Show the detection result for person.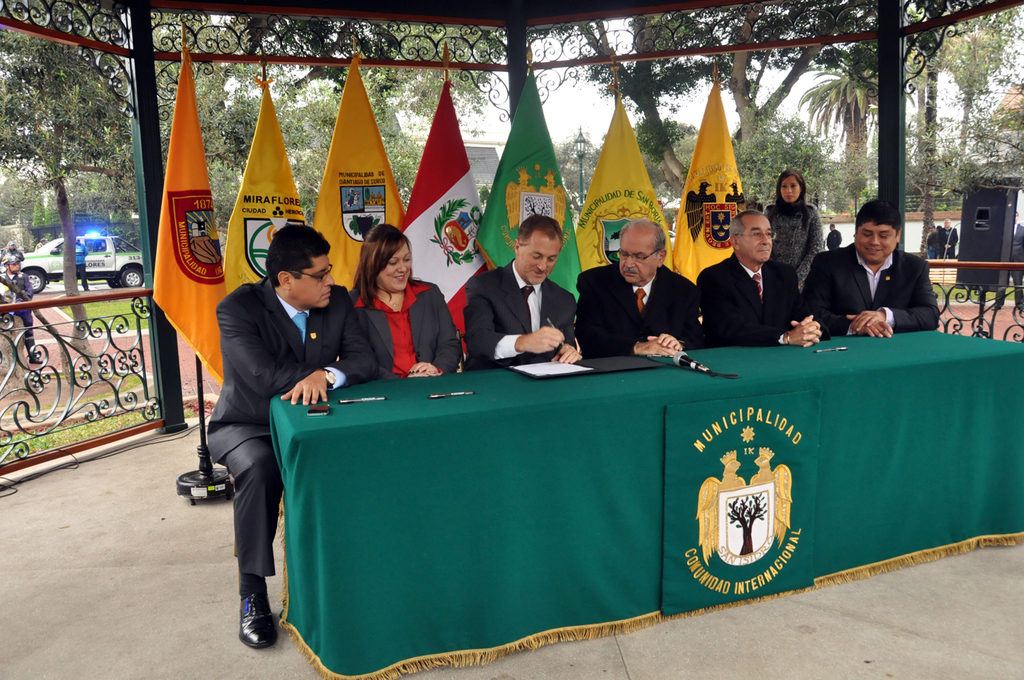
select_region(765, 168, 825, 289).
